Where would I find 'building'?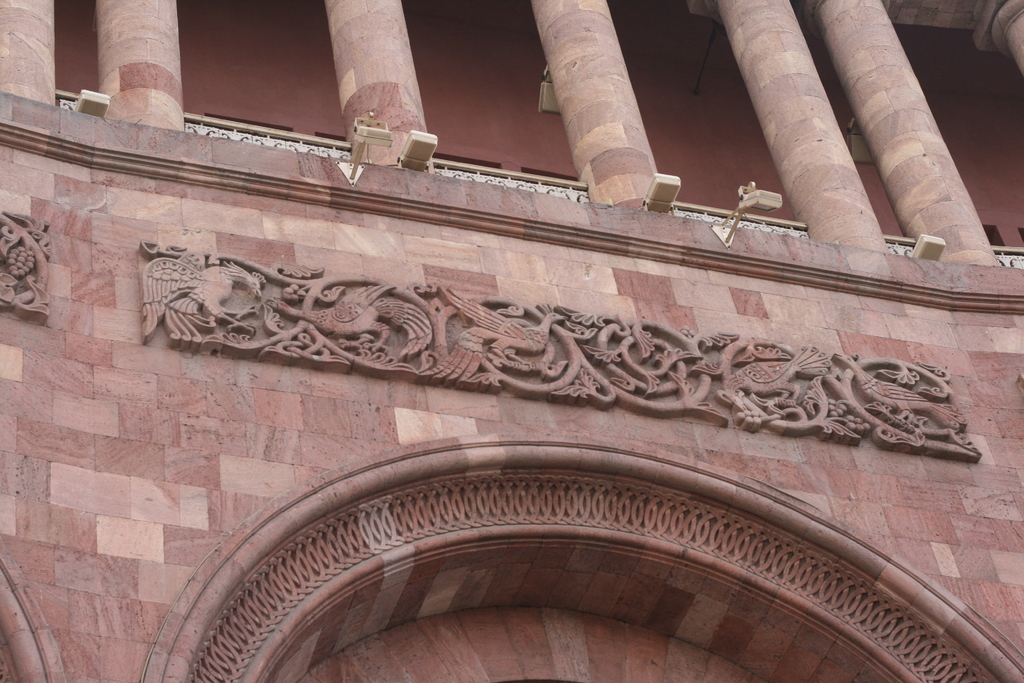
At pyautogui.locateOnScreen(0, 0, 1023, 682).
